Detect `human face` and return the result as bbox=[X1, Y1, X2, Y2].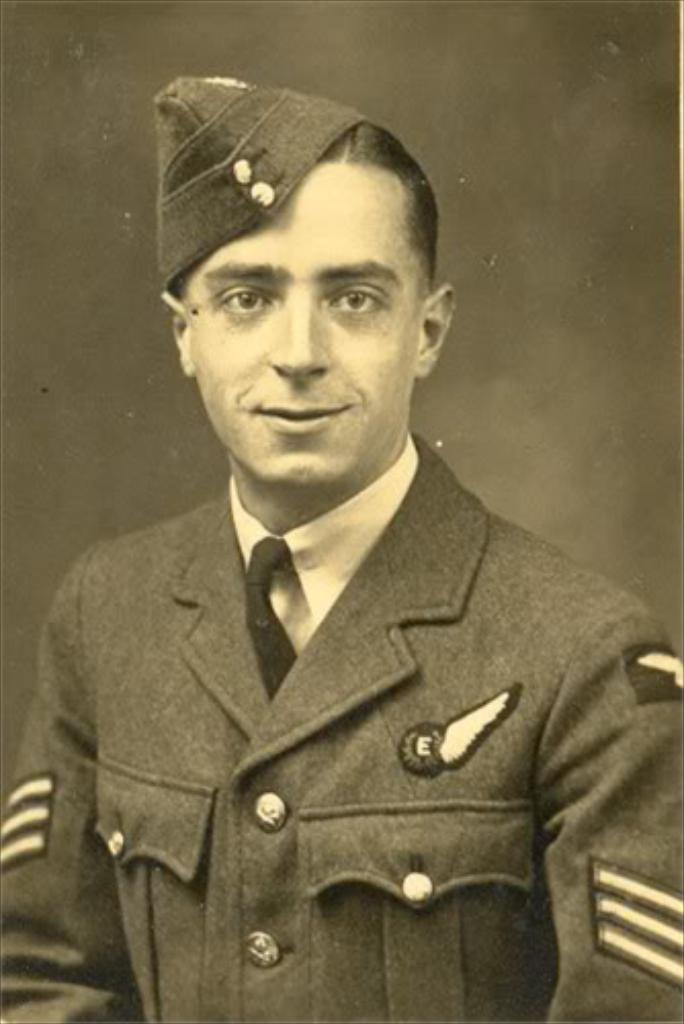
bbox=[195, 162, 420, 492].
